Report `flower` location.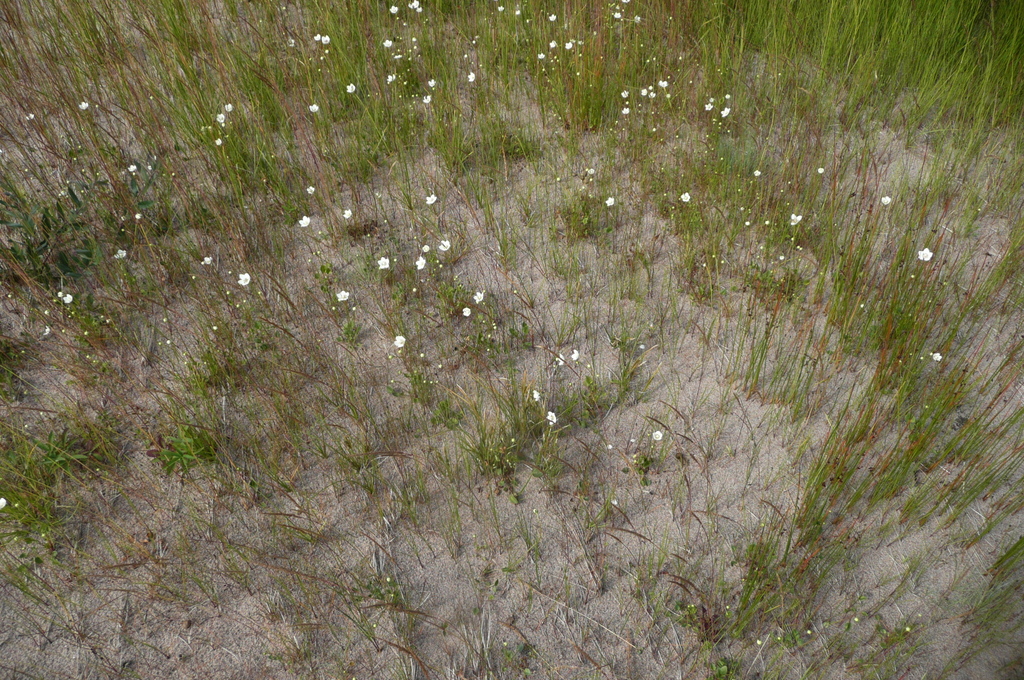
Report: [426, 76, 436, 86].
